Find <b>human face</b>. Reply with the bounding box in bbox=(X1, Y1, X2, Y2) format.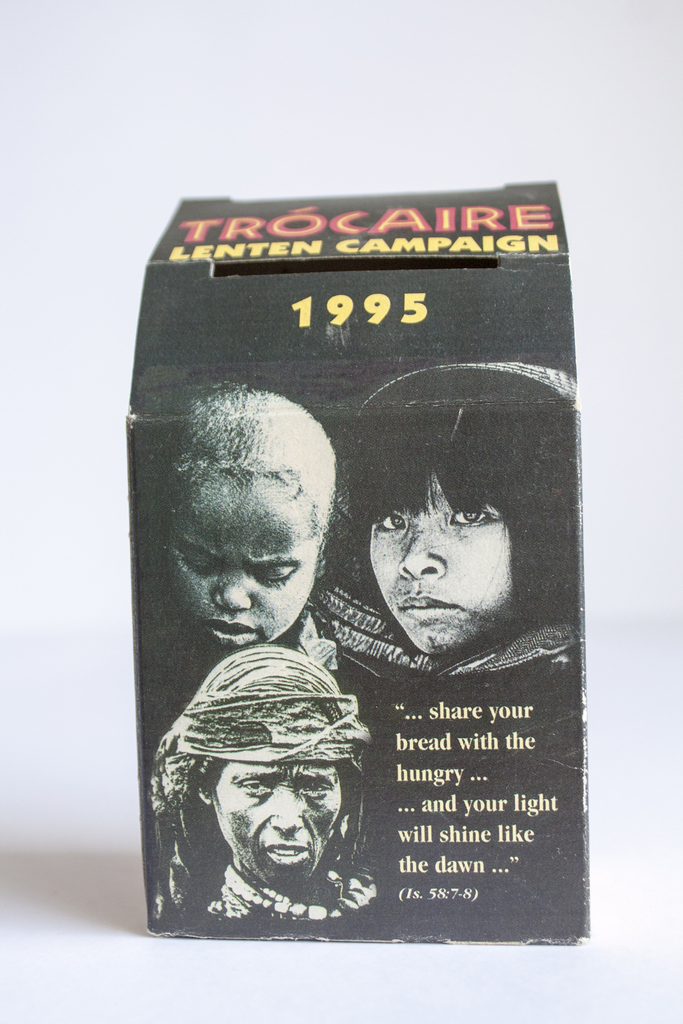
bbox=(370, 470, 509, 659).
